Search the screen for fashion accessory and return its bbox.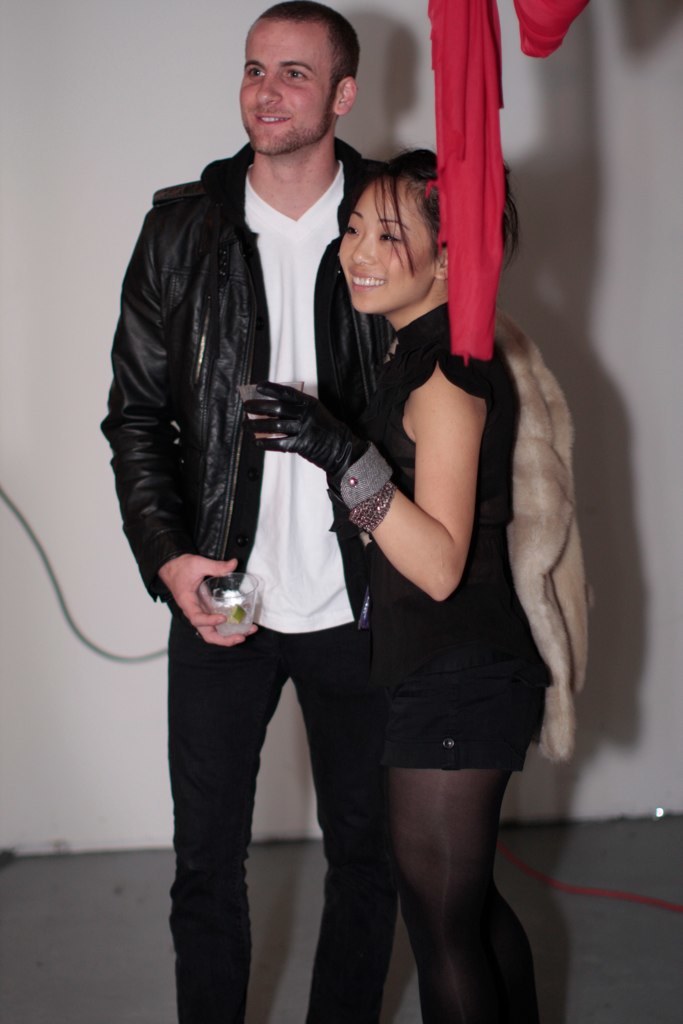
Found: l=244, t=375, r=394, b=534.
